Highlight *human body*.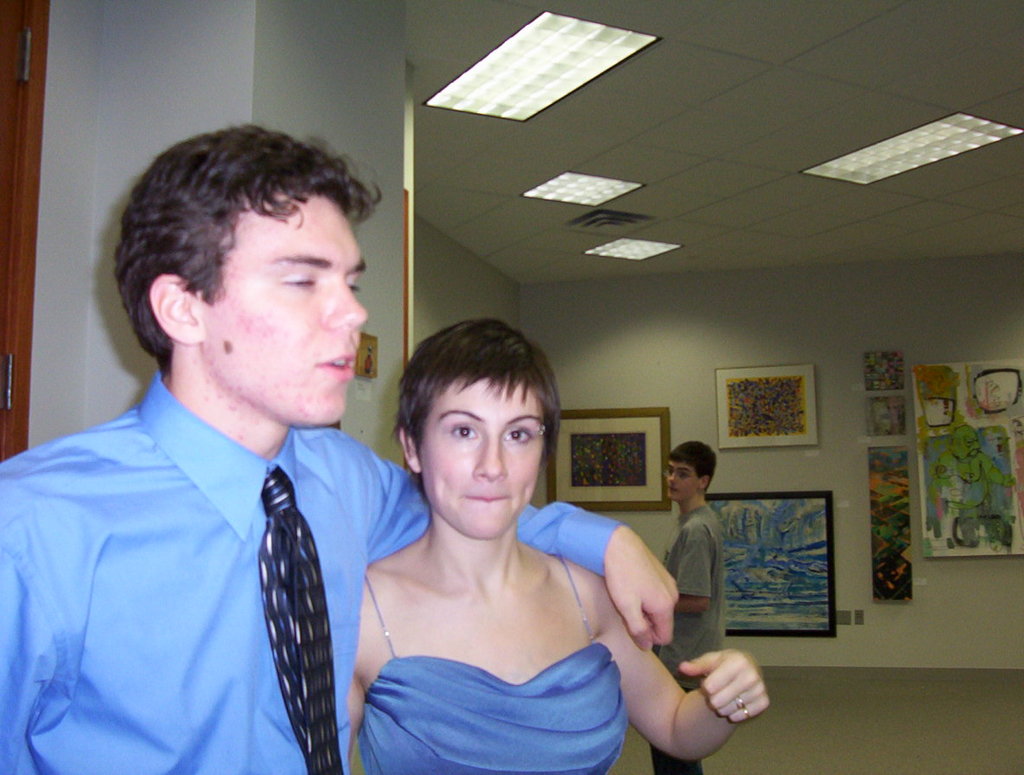
Highlighted region: Rect(653, 440, 726, 773).
